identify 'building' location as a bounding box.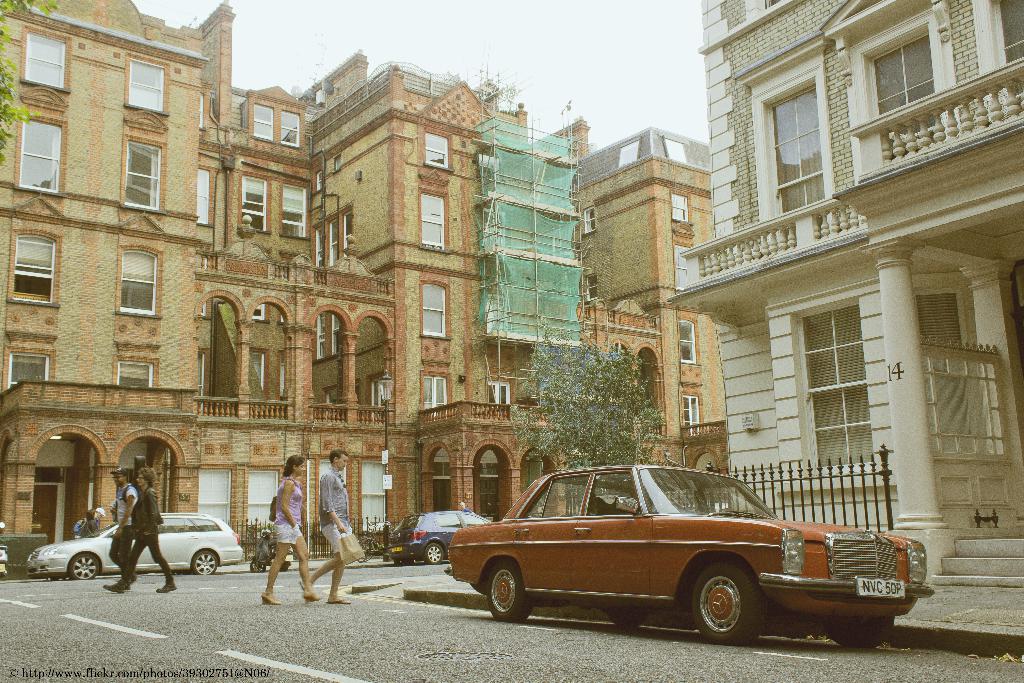
crop(0, 0, 726, 571).
